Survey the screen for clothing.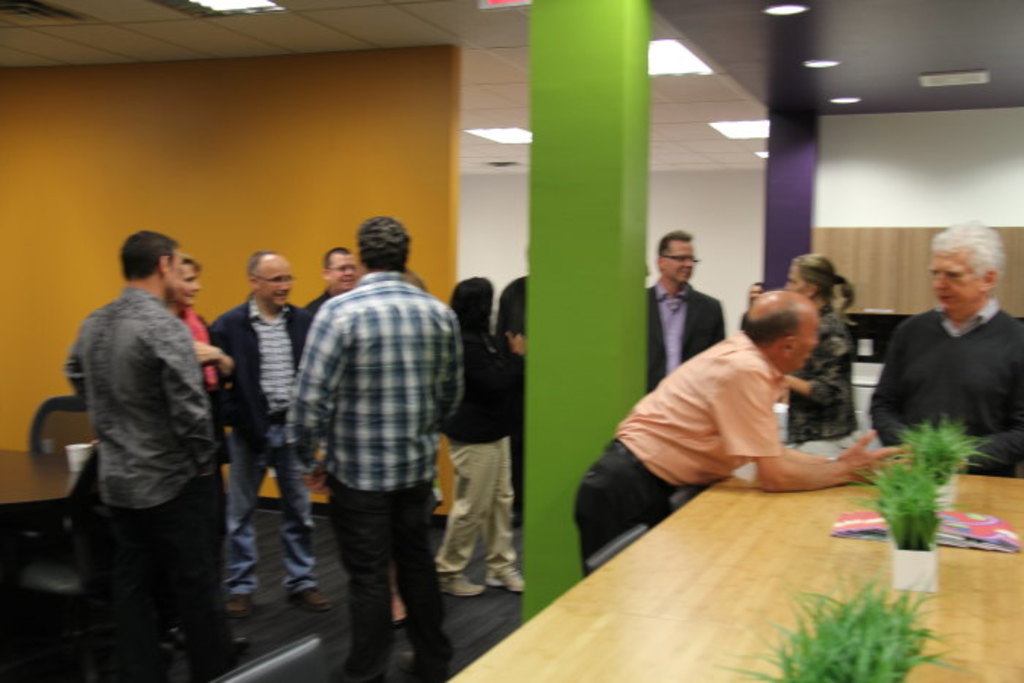
Survey found: (573,325,787,581).
